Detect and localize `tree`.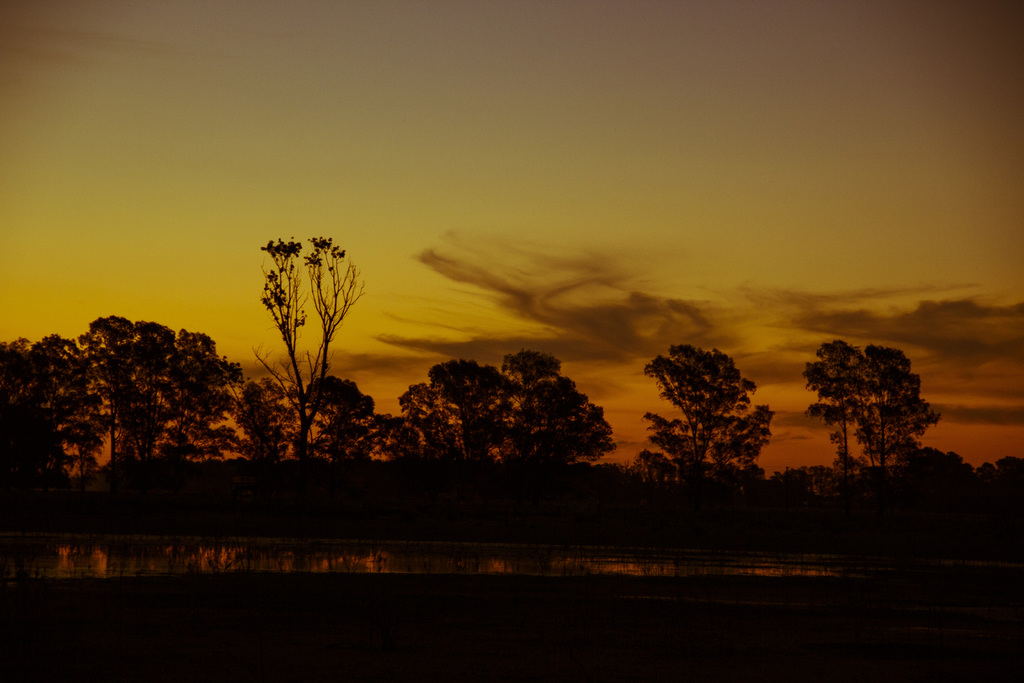
Localized at BBox(646, 332, 785, 506).
